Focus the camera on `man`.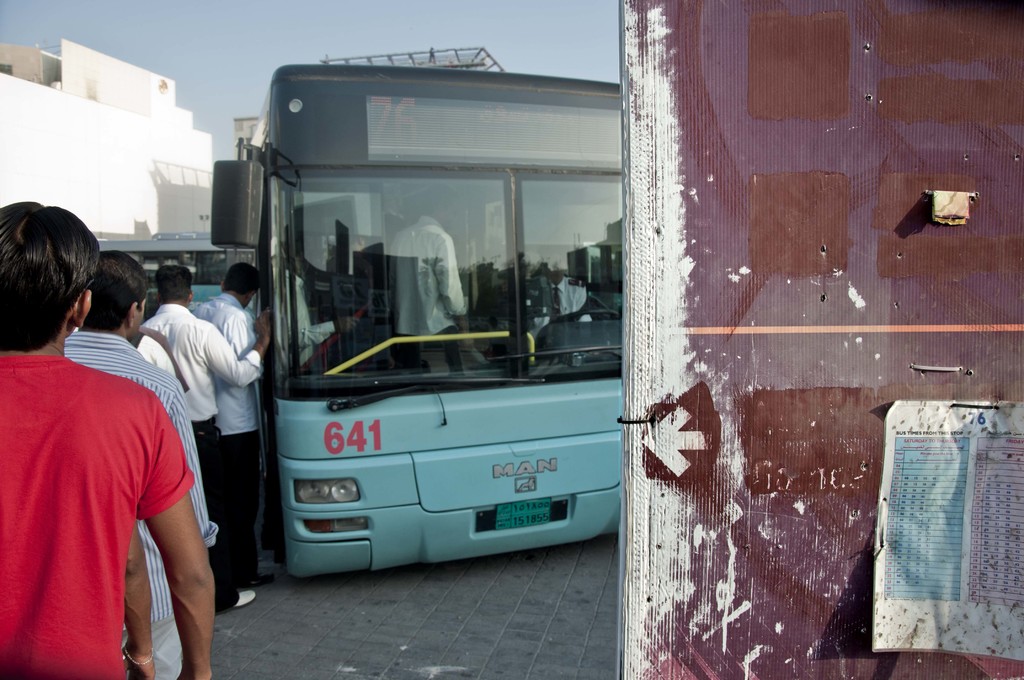
Focus region: (384, 194, 468, 350).
